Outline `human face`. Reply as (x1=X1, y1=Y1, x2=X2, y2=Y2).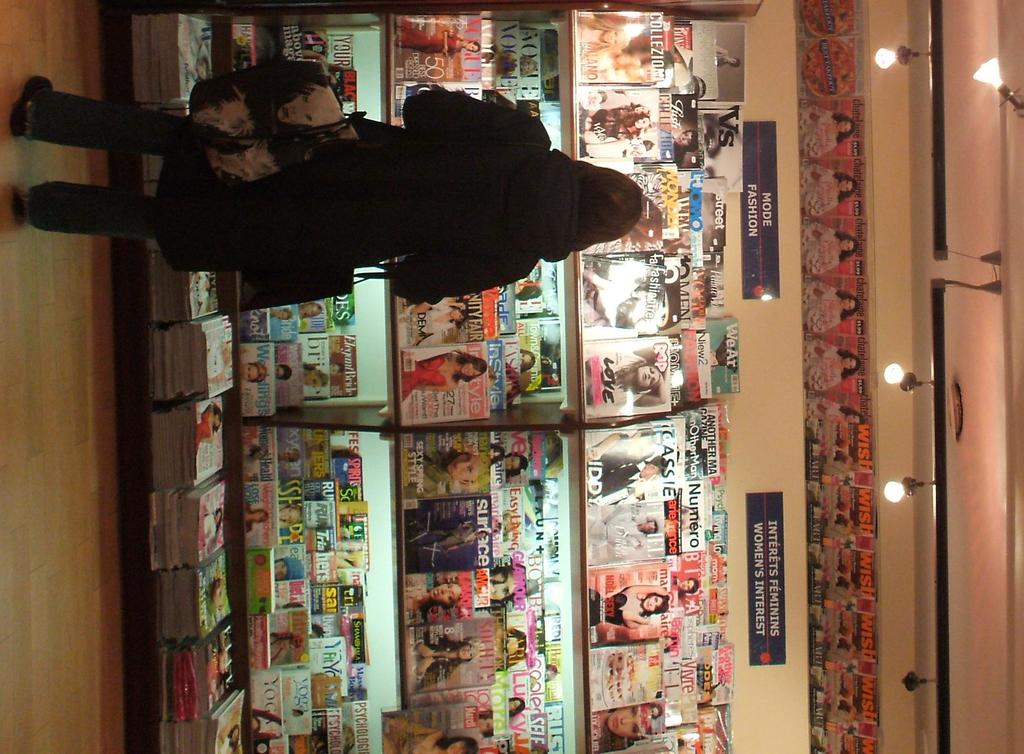
(x1=277, y1=310, x2=292, y2=319).
